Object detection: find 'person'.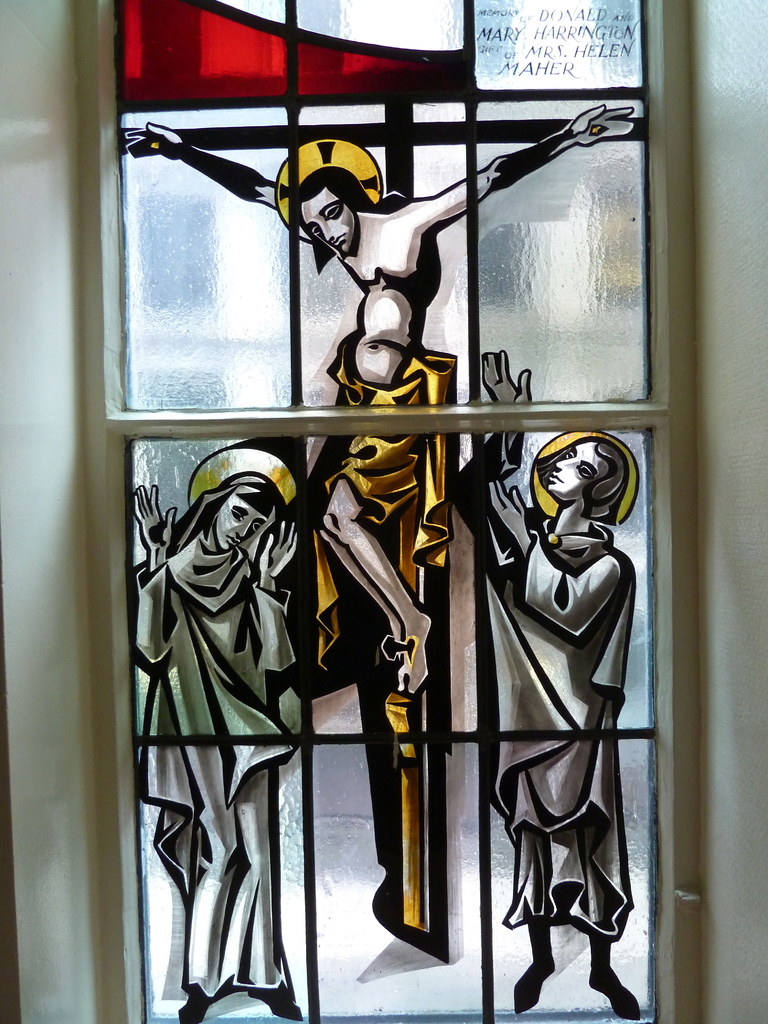
x1=448 y1=344 x2=641 y2=1020.
